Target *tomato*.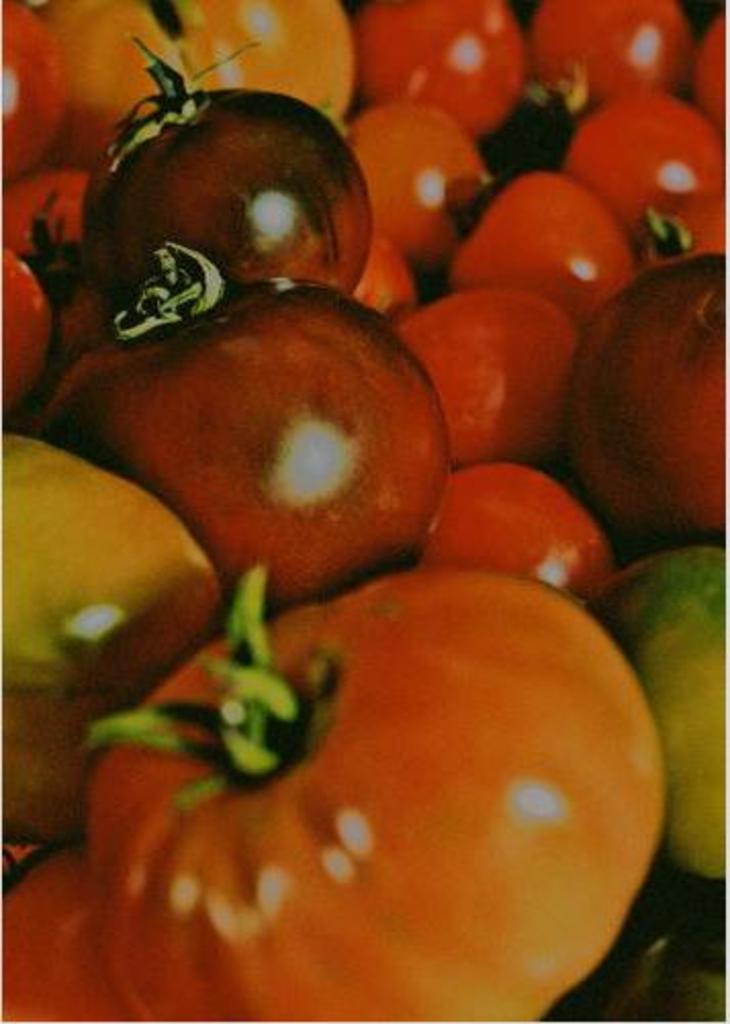
Target region: [x1=45, y1=241, x2=452, y2=609].
